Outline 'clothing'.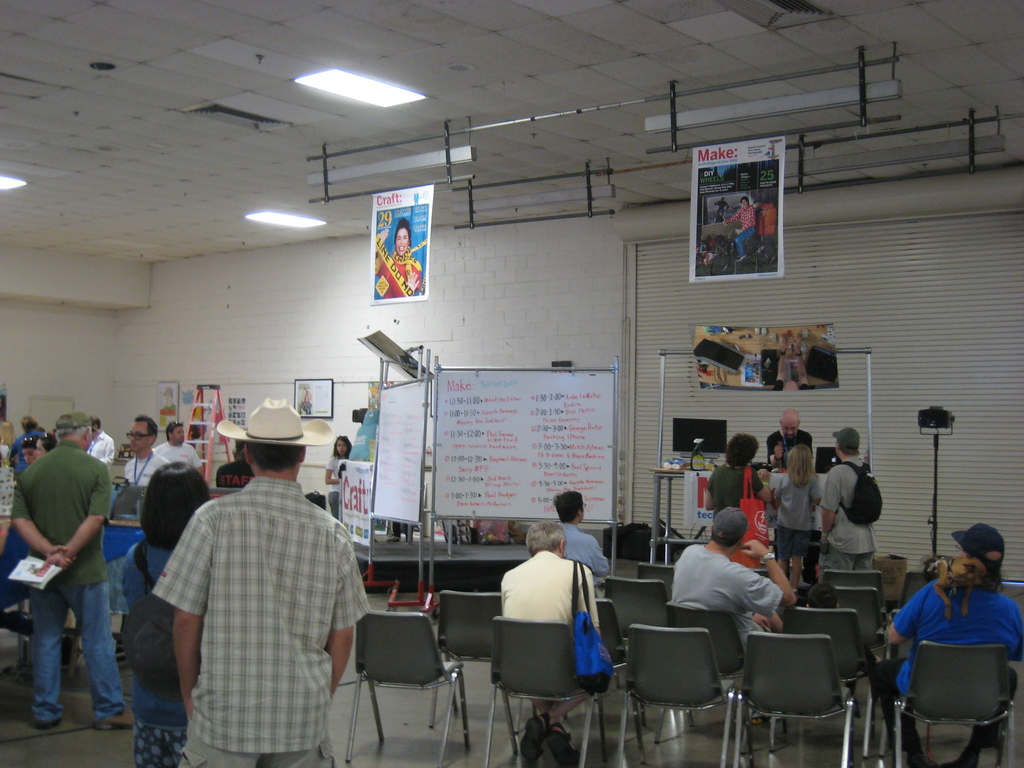
Outline: 724, 205, 758, 259.
